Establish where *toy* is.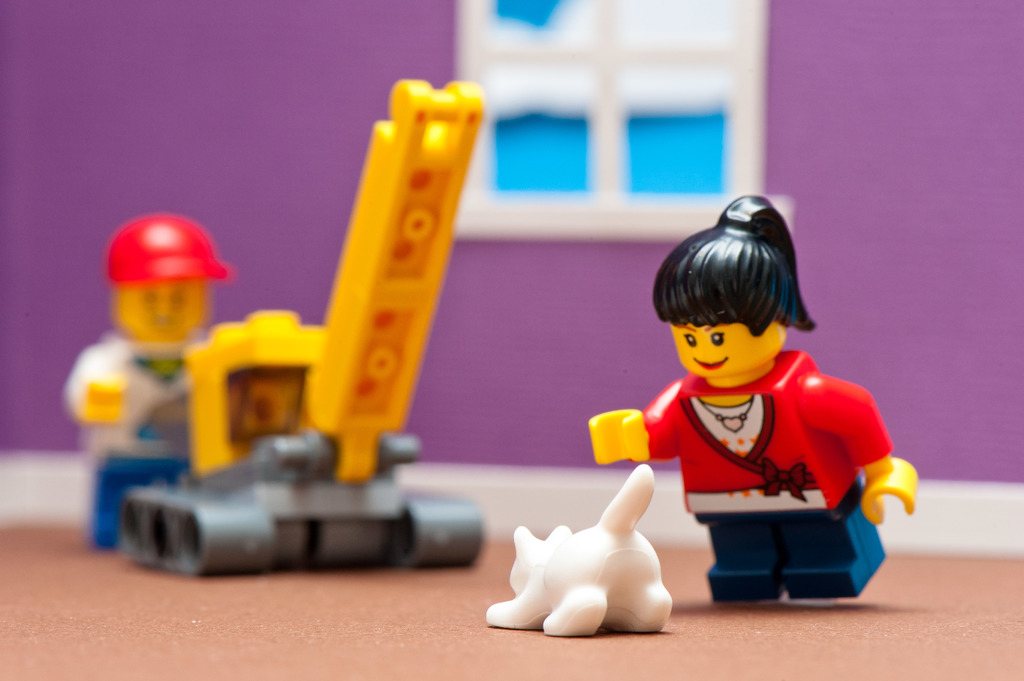
Established at locate(595, 225, 907, 611).
